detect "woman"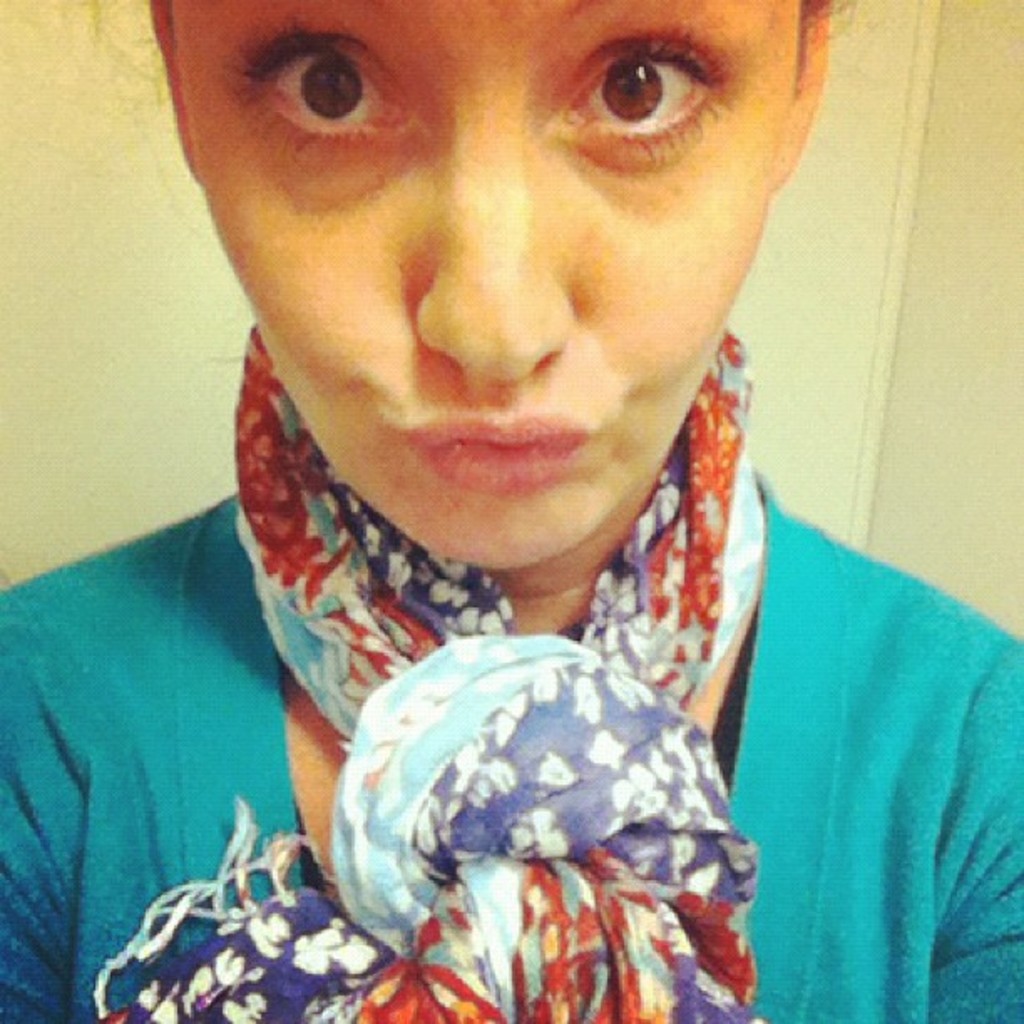
region(20, 0, 1023, 965)
